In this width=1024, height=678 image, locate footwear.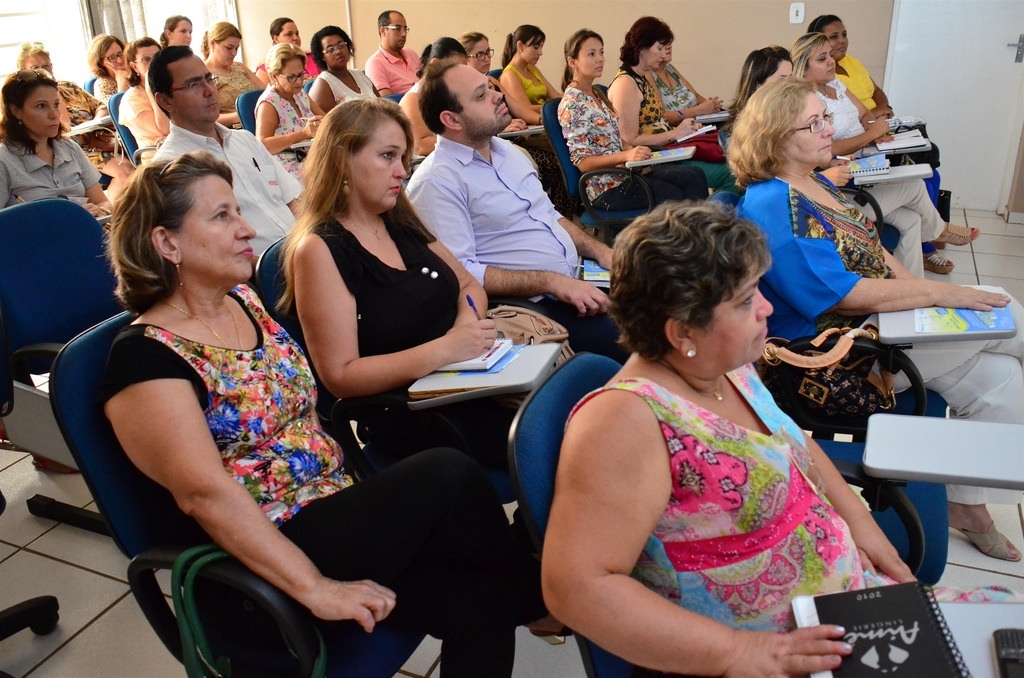
Bounding box: [938, 220, 980, 251].
